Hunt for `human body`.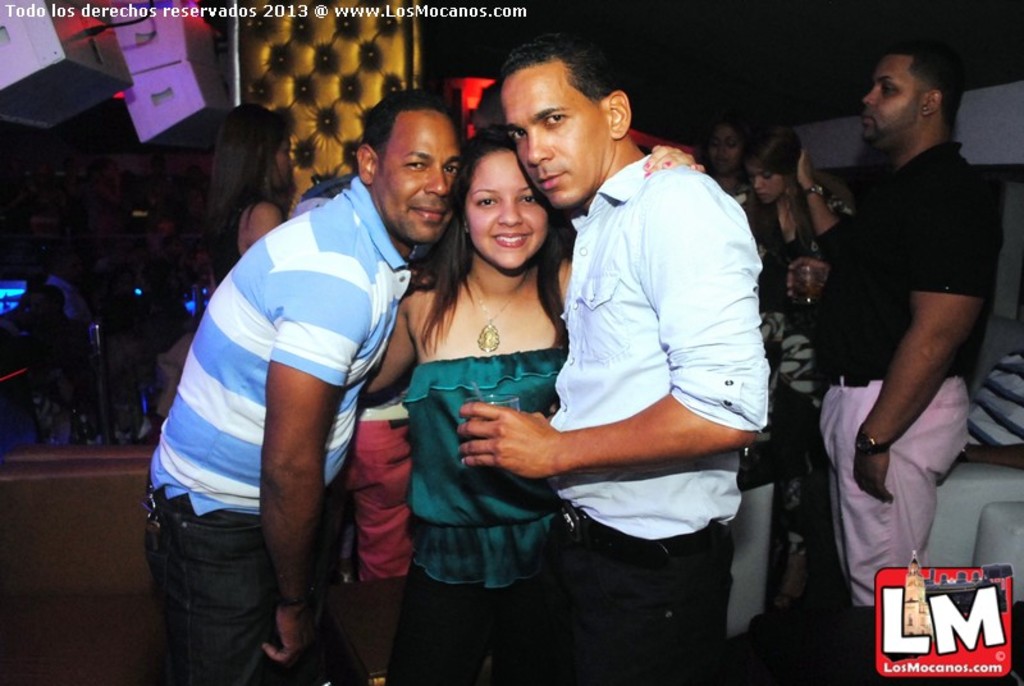
Hunted down at select_region(451, 150, 772, 685).
